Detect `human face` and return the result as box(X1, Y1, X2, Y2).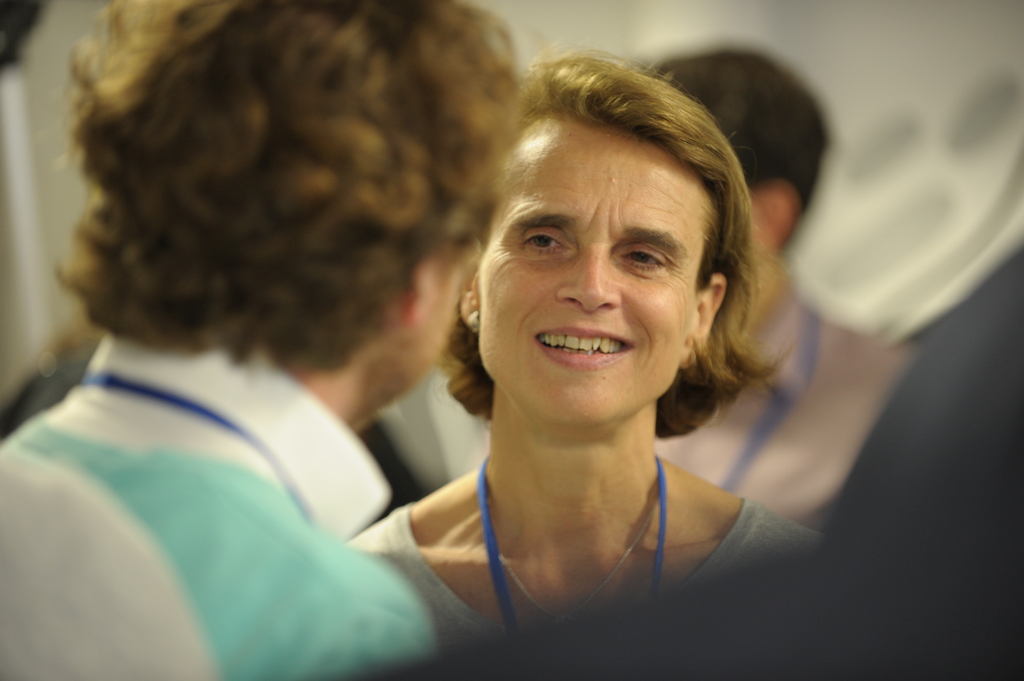
box(477, 135, 714, 425).
